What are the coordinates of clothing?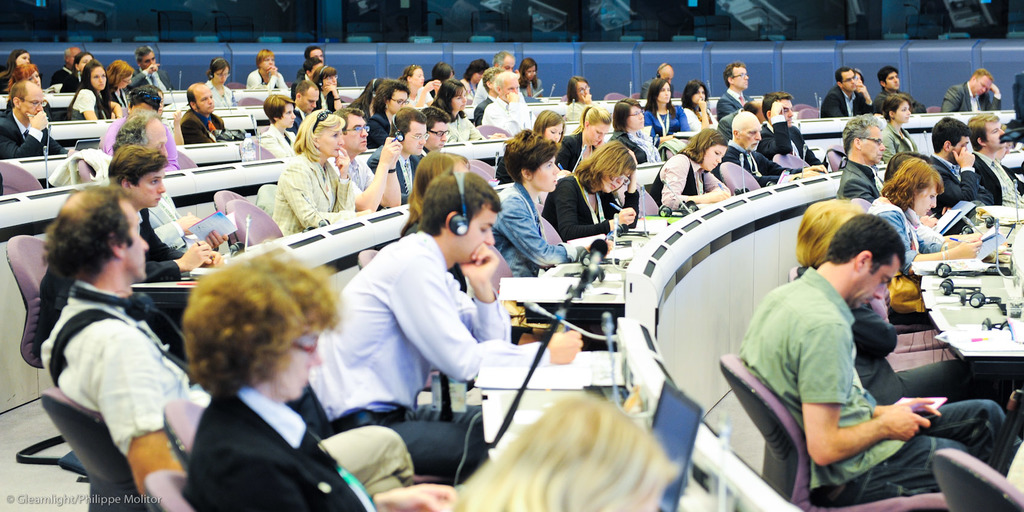
<bbox>327, 146, 374, 191</bbox>.
